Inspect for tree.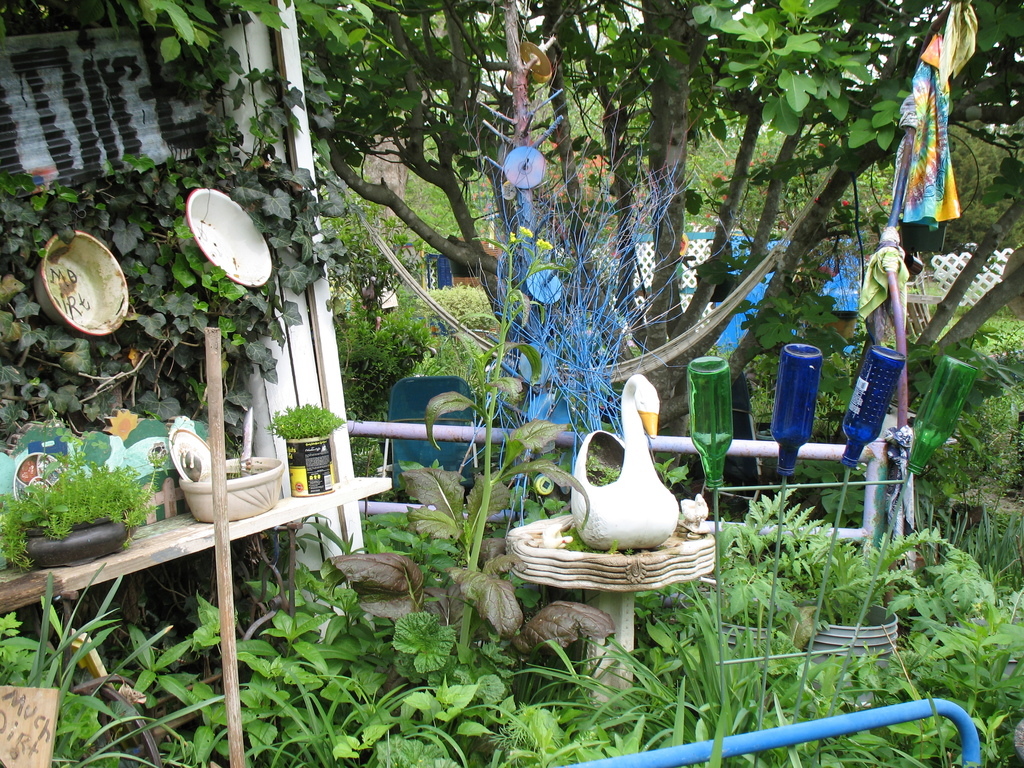
Inspection: 325/0/1023/477.
